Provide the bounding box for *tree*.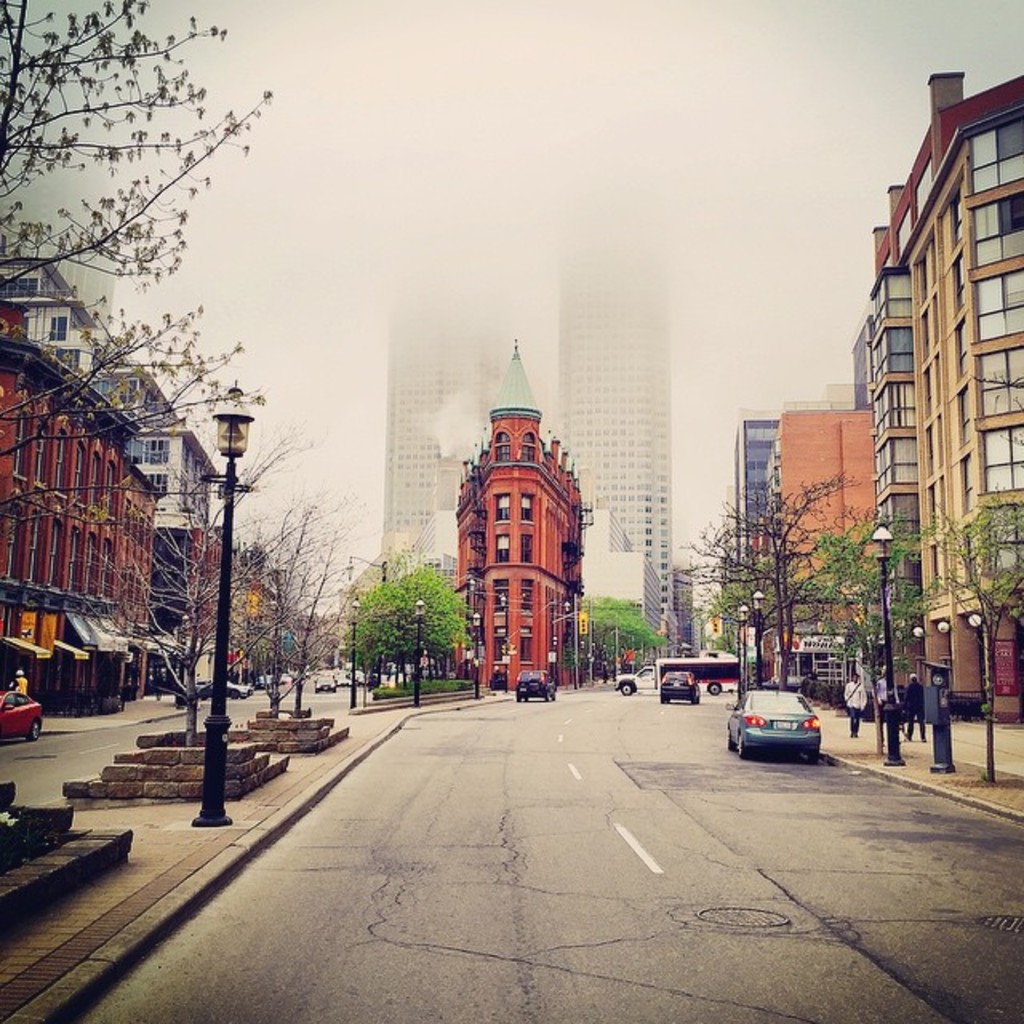
box(349, 555, 459, 680).
